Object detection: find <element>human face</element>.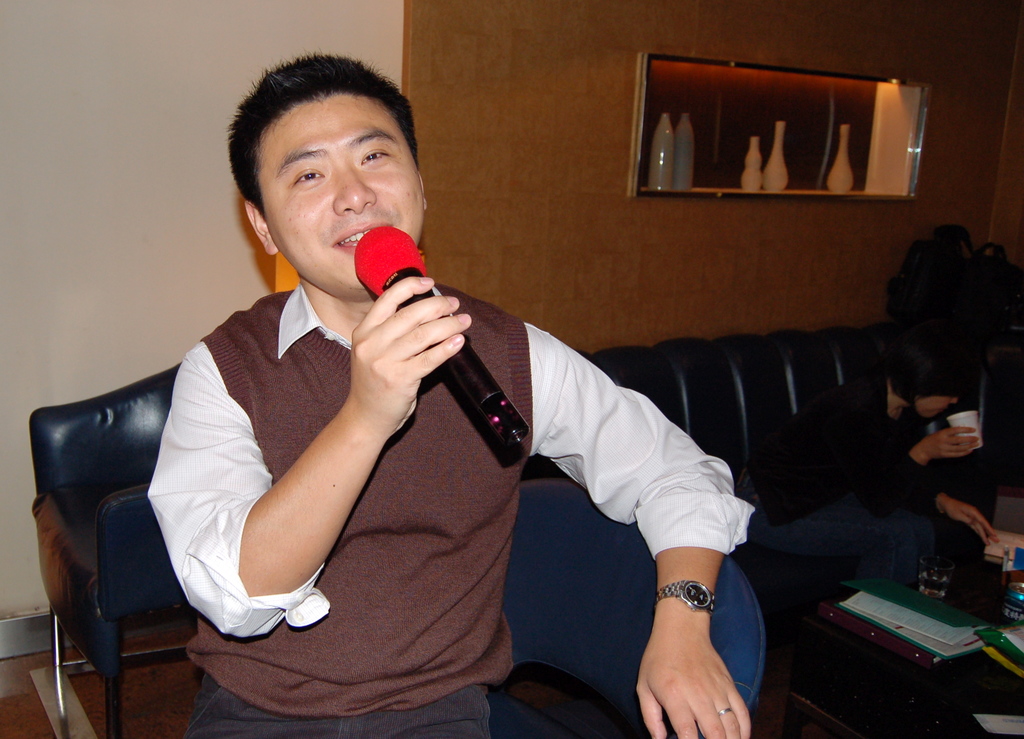
crop(257, 86, 428, 297).
